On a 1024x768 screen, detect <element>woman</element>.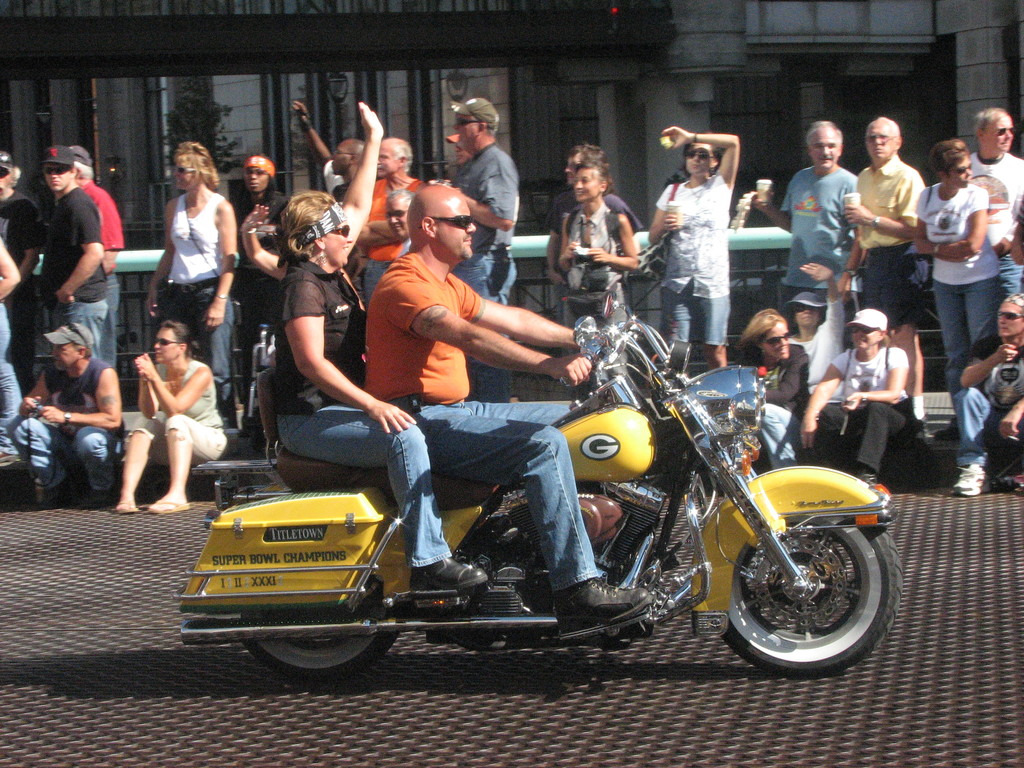
x1=262, y1=103, x2=486, y2=591.
